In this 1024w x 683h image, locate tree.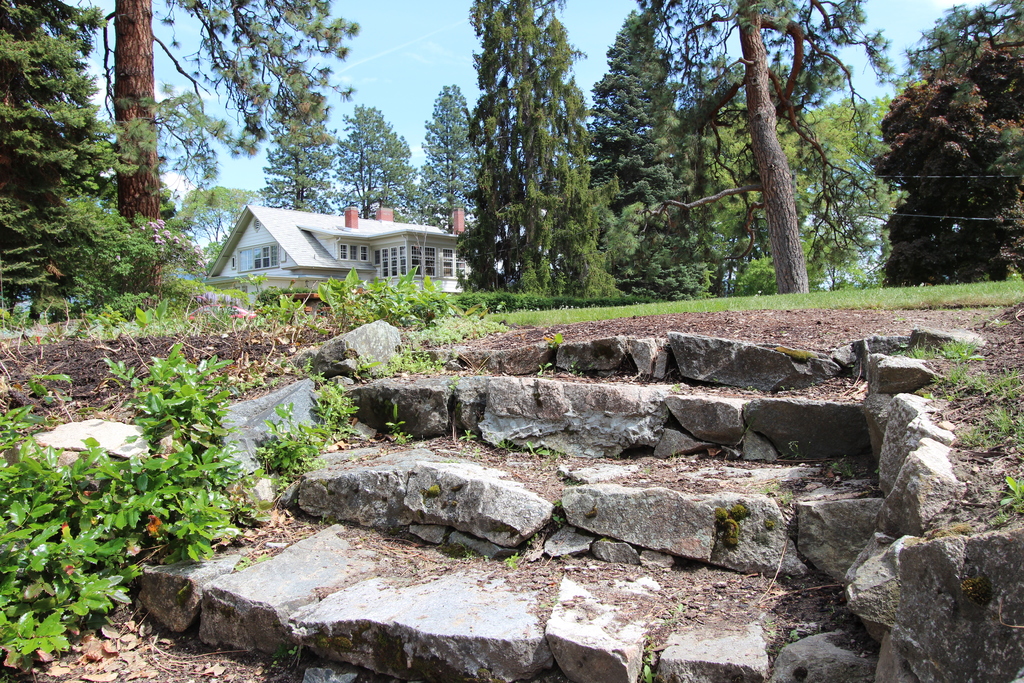
Bounding box: bbox=(0, 0, 159, 322).
